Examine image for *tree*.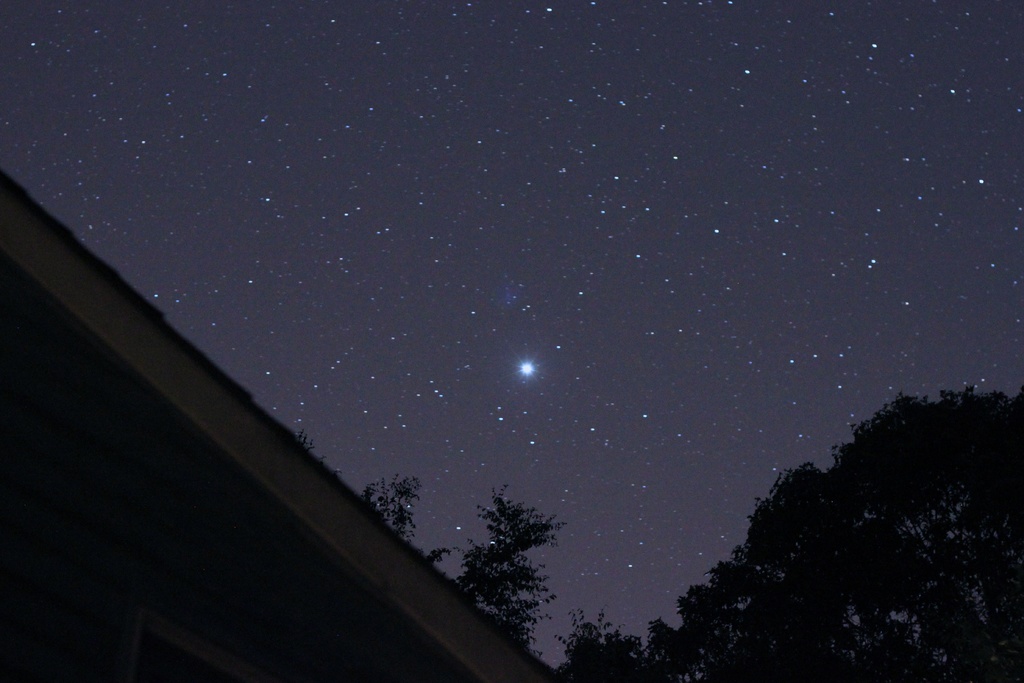
Examination result: <bbox>447, 477, 576, 661</bbox>.
